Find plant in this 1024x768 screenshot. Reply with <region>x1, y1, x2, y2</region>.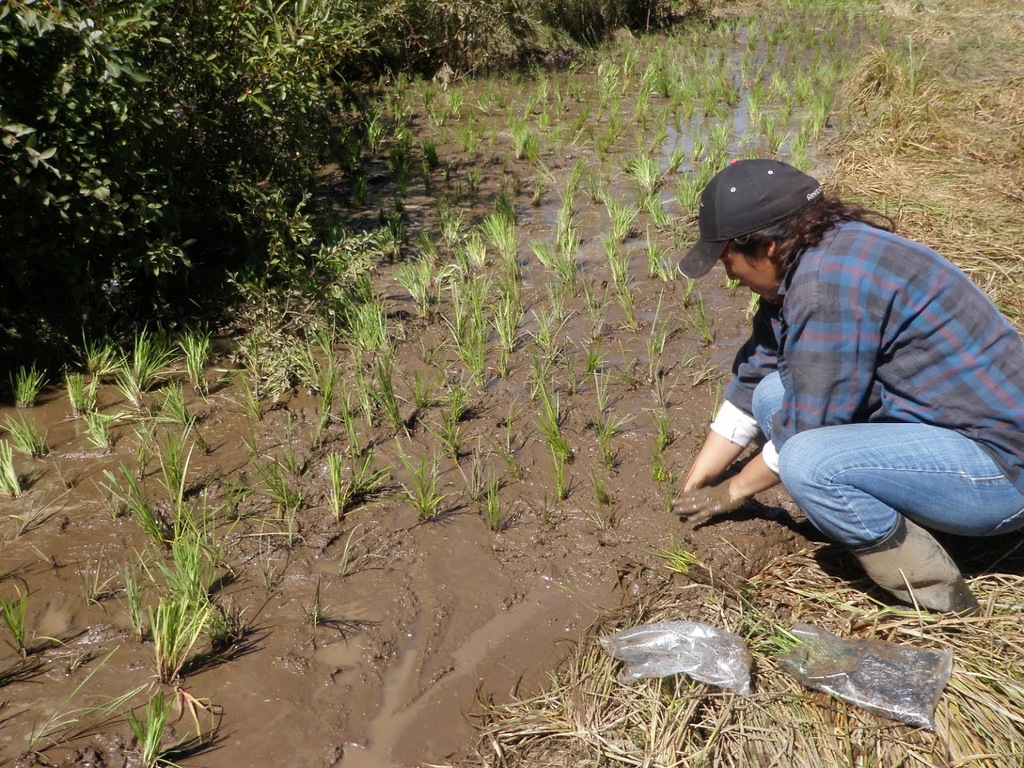
<region>445, 362, 476, 433</region>.
